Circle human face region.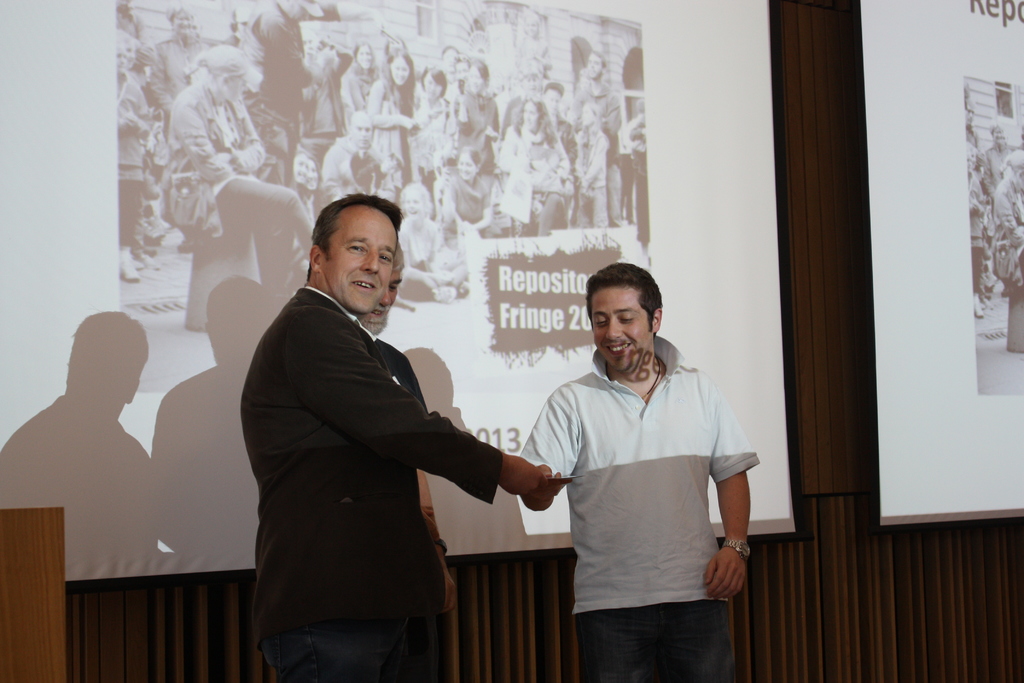
Region: [995,128,1005,146].
